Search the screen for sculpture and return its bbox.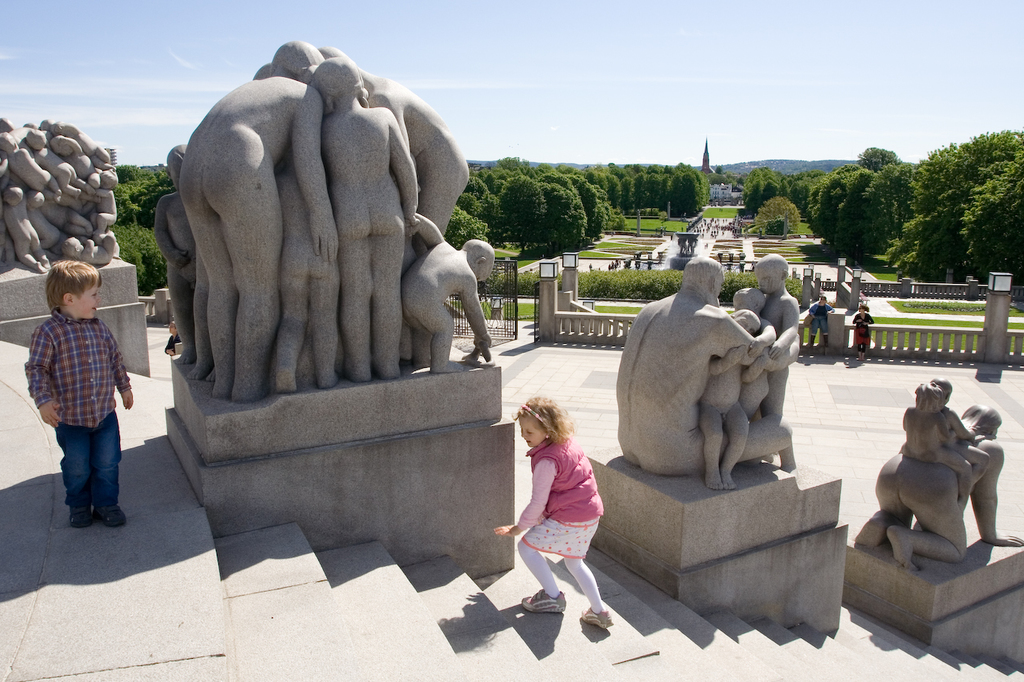
Found: box=[727, 289, 776, 415].
